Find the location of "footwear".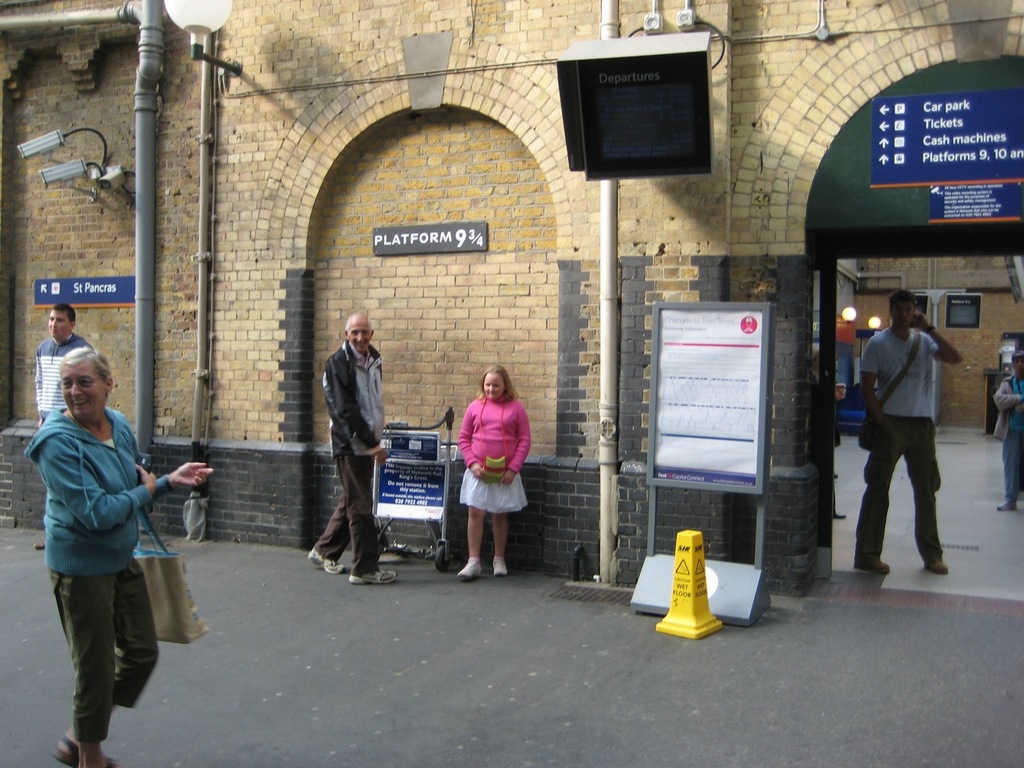
Location: Rect(492, 557, 510, 574).
